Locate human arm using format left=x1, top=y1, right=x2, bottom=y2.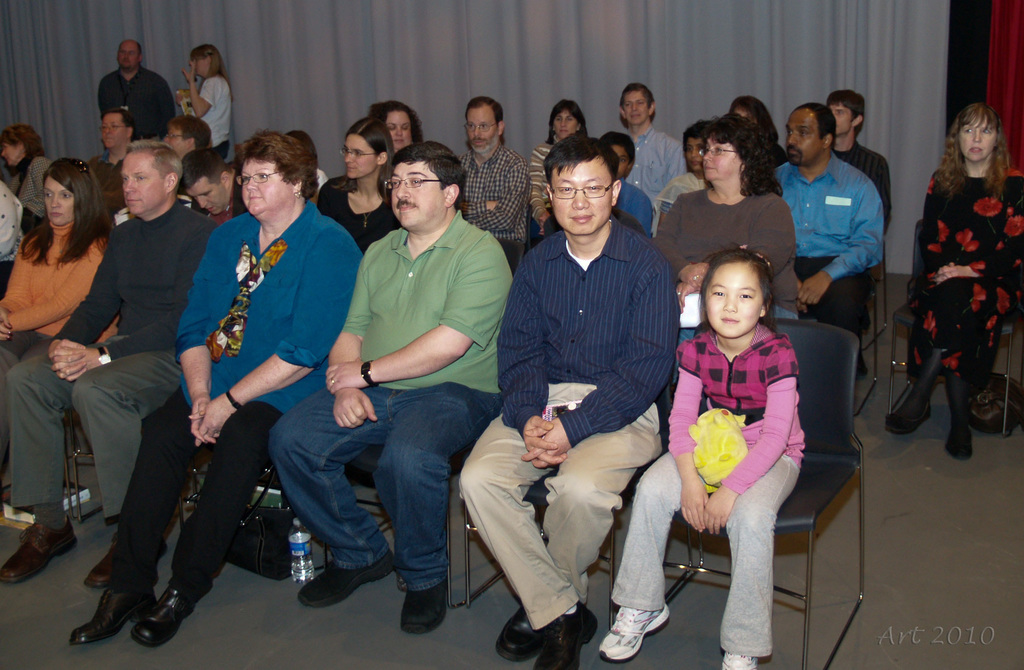
left=465, top=192, right=497, bottom=219.
